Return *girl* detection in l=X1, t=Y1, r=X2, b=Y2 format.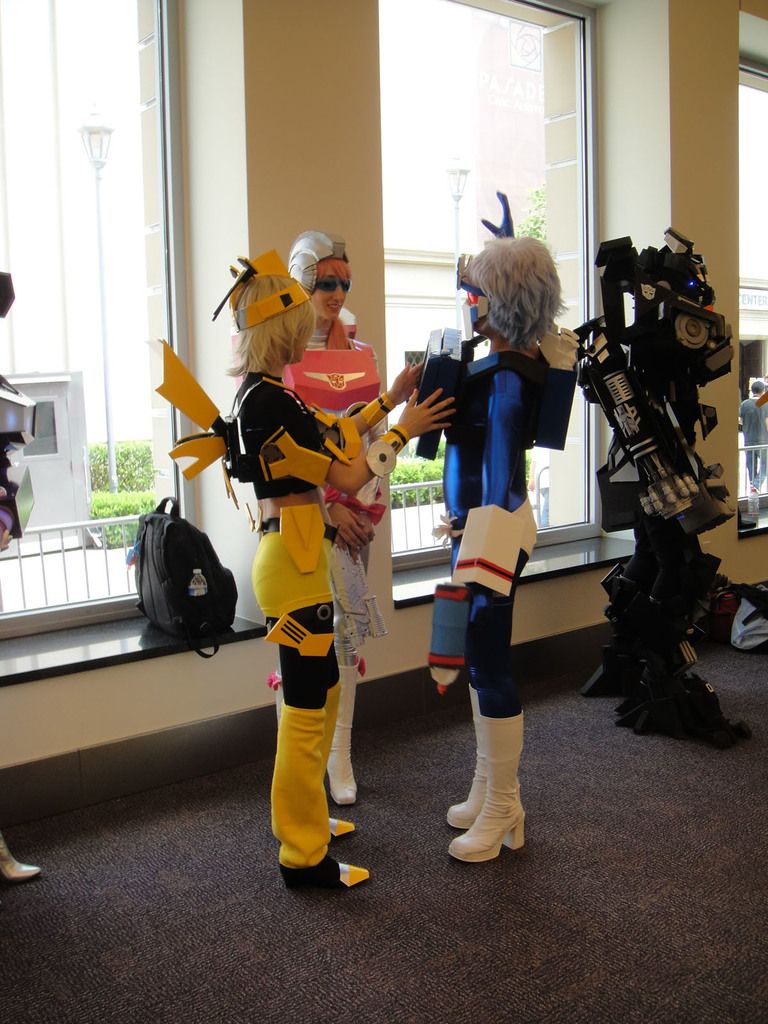
l=158, t=248, r=458, b=900.
